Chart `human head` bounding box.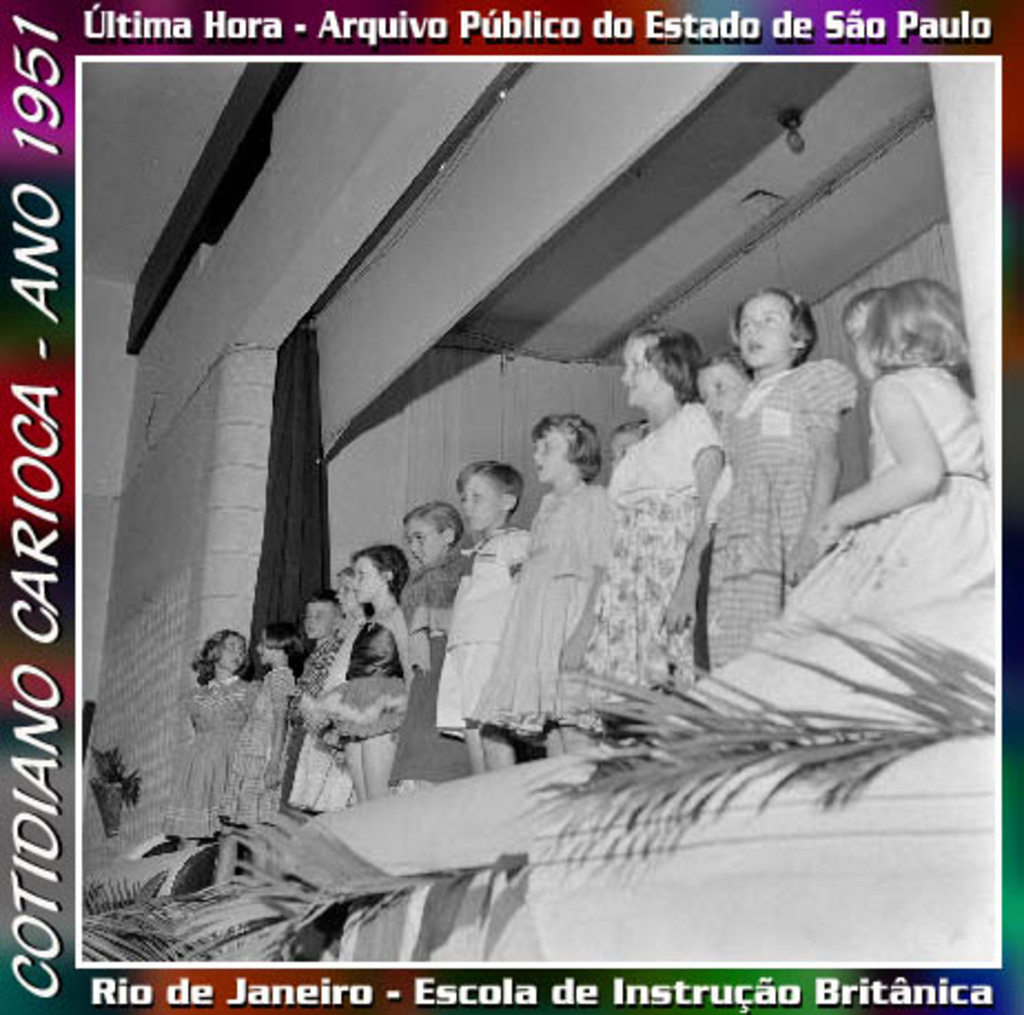
Charted: x1=348 y1=545 x2=412 y2=601.
